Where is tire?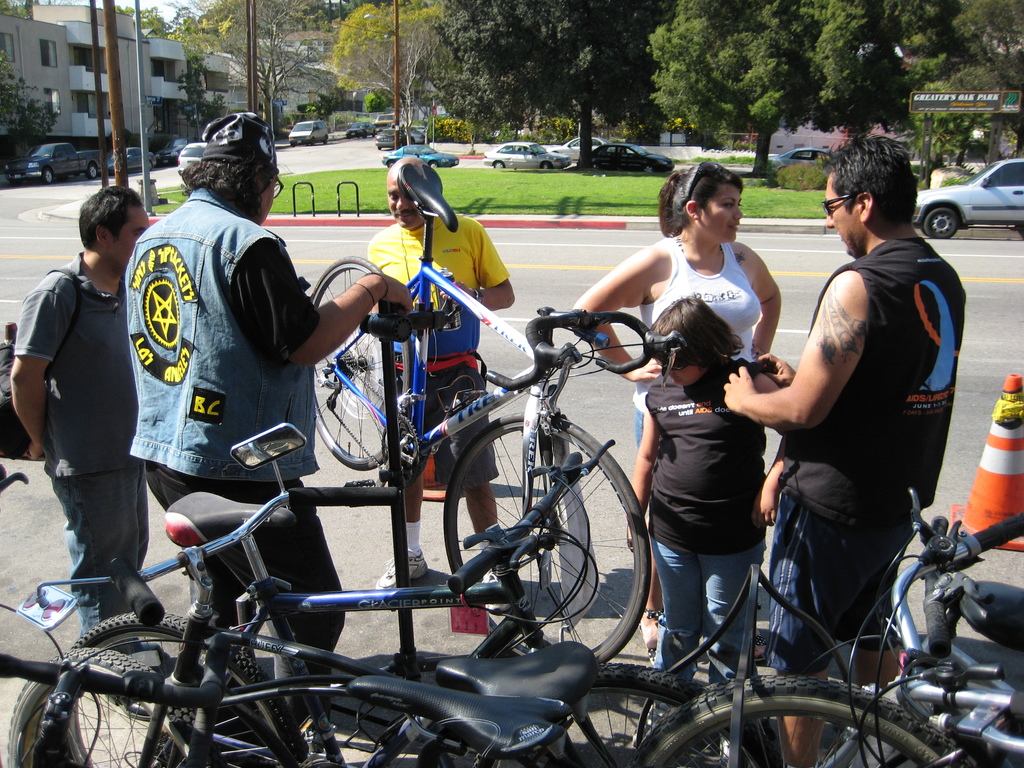
(386,162,392,169).
